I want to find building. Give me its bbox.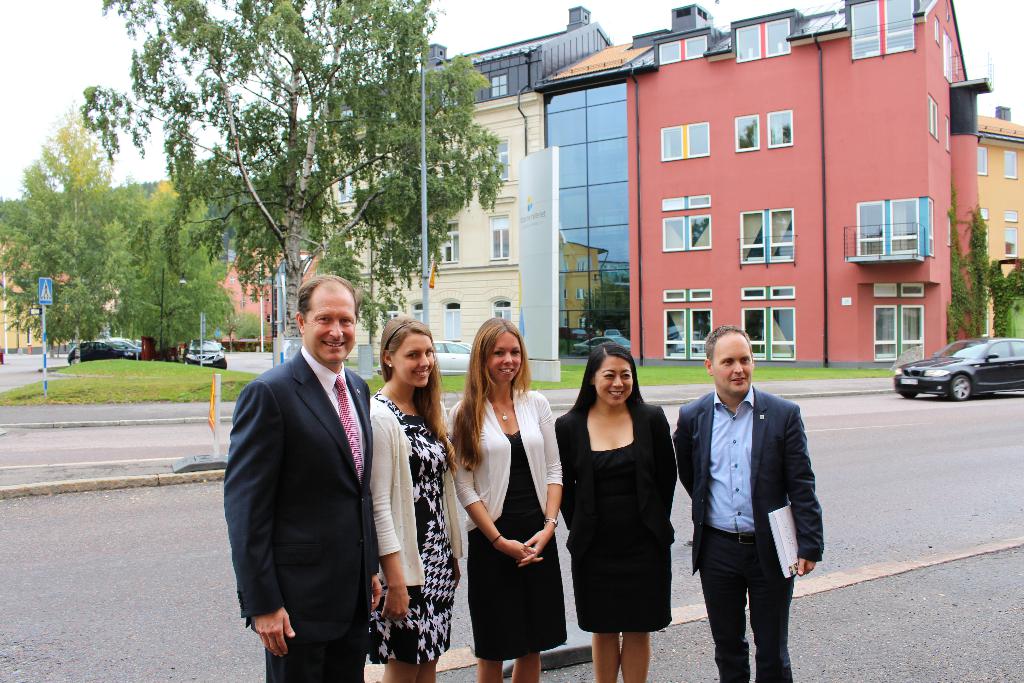
(536, 0, 993, 368).
